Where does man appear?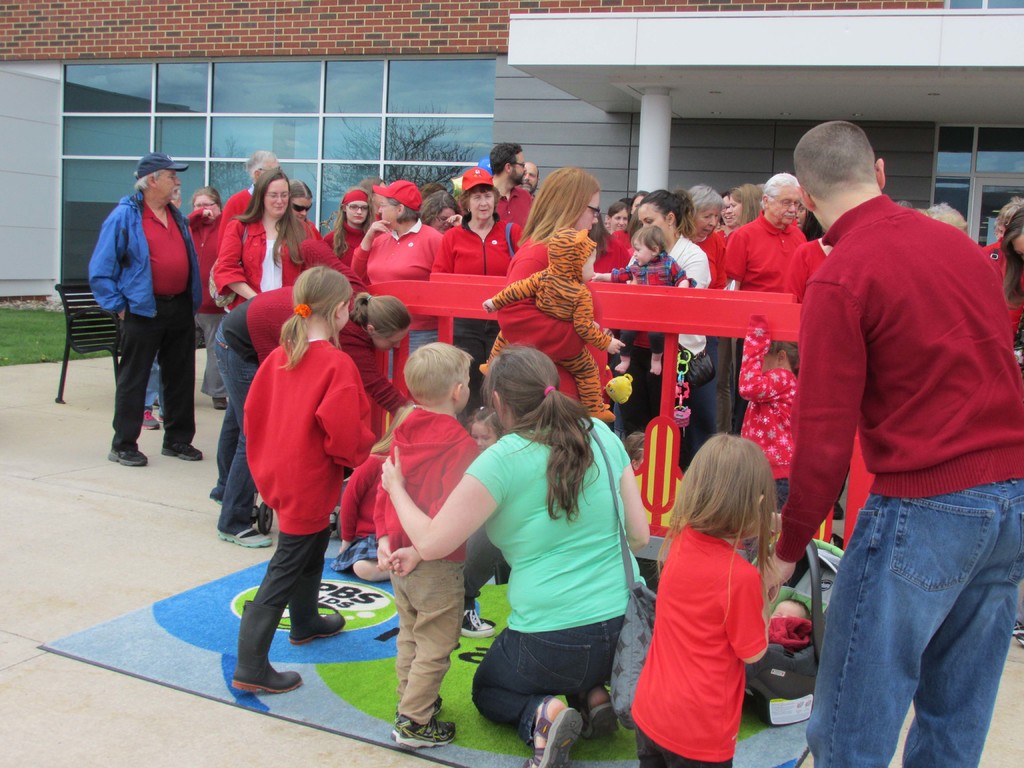
Appears at [719,170,809,291].
